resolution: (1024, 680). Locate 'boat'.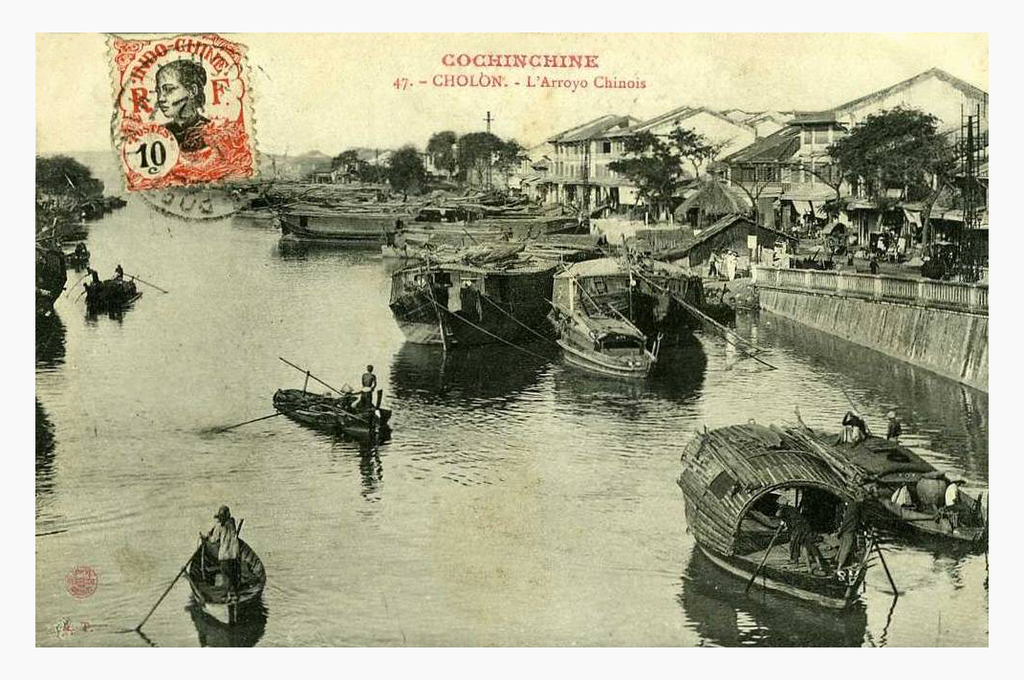
rect(676, 420, 876, 615).
